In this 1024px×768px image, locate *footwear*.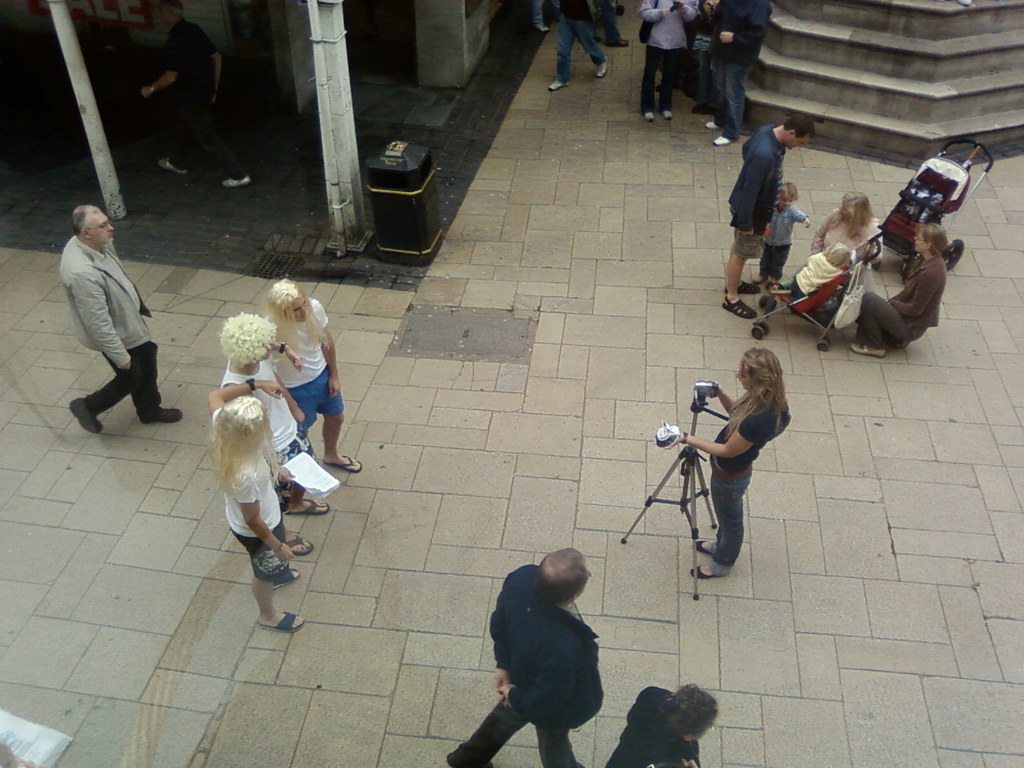
Bounding box: detection(712, 136, 732, 145).
